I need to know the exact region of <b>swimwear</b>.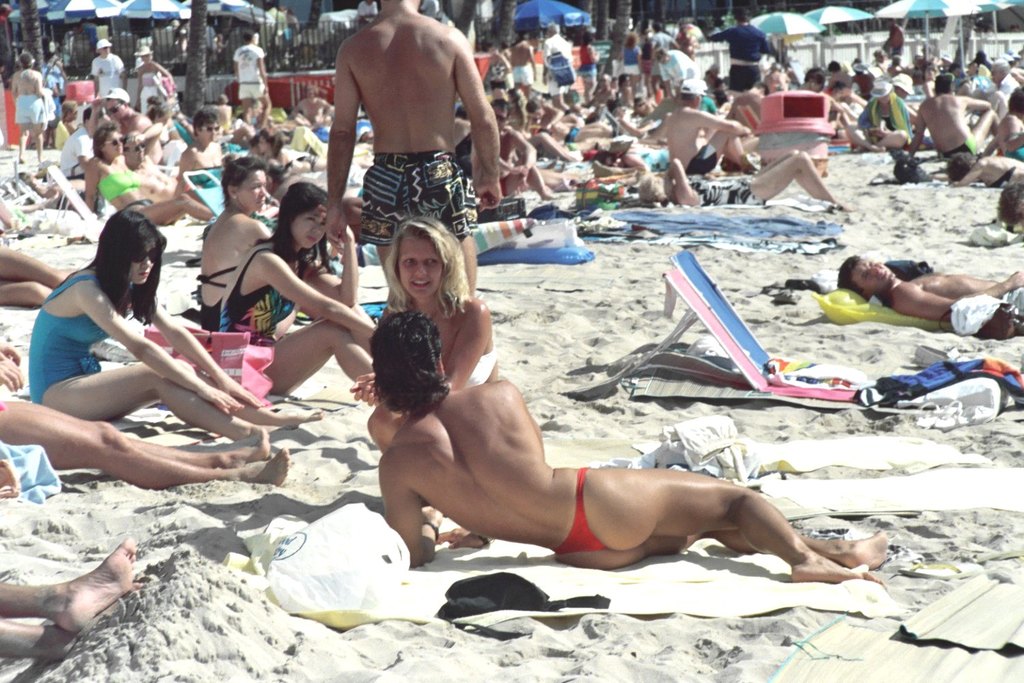
Region: x1=941 y1=143 x2=973 y2=167.
